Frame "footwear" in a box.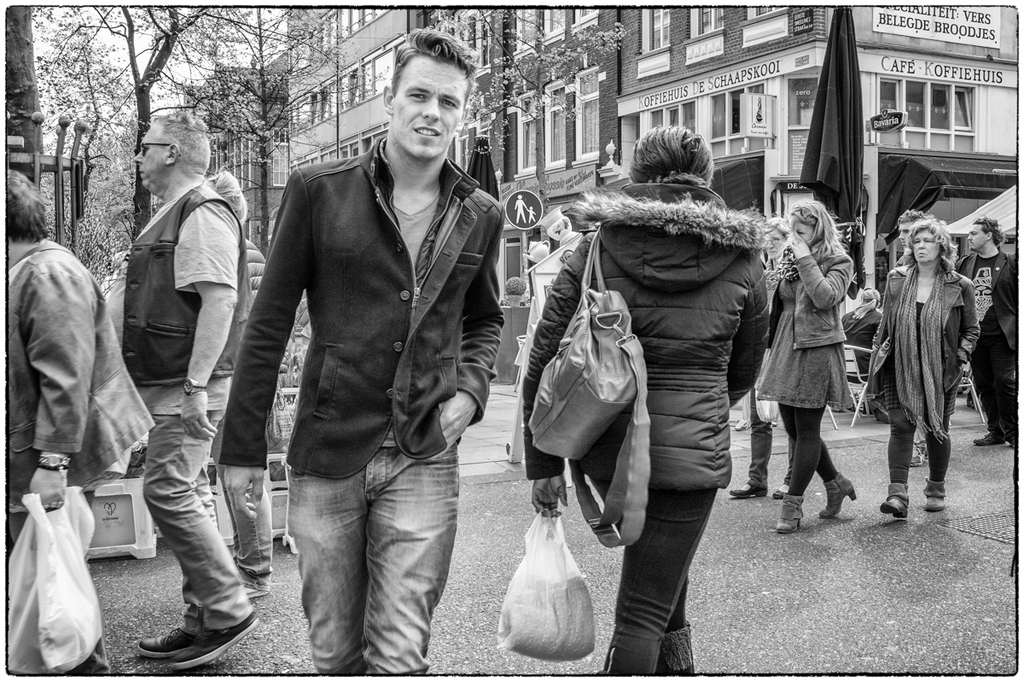
{"x1": 915, "y1": 439, "x2": 928, "y2": 472}.
